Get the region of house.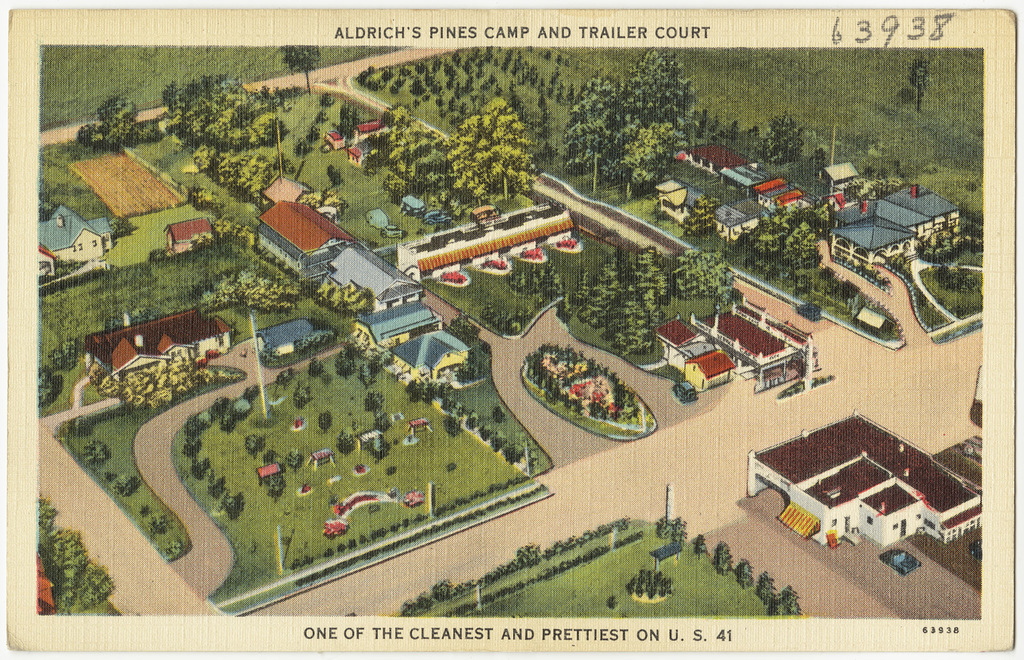
x1=351, y1=297, x2=447, y2=352.
